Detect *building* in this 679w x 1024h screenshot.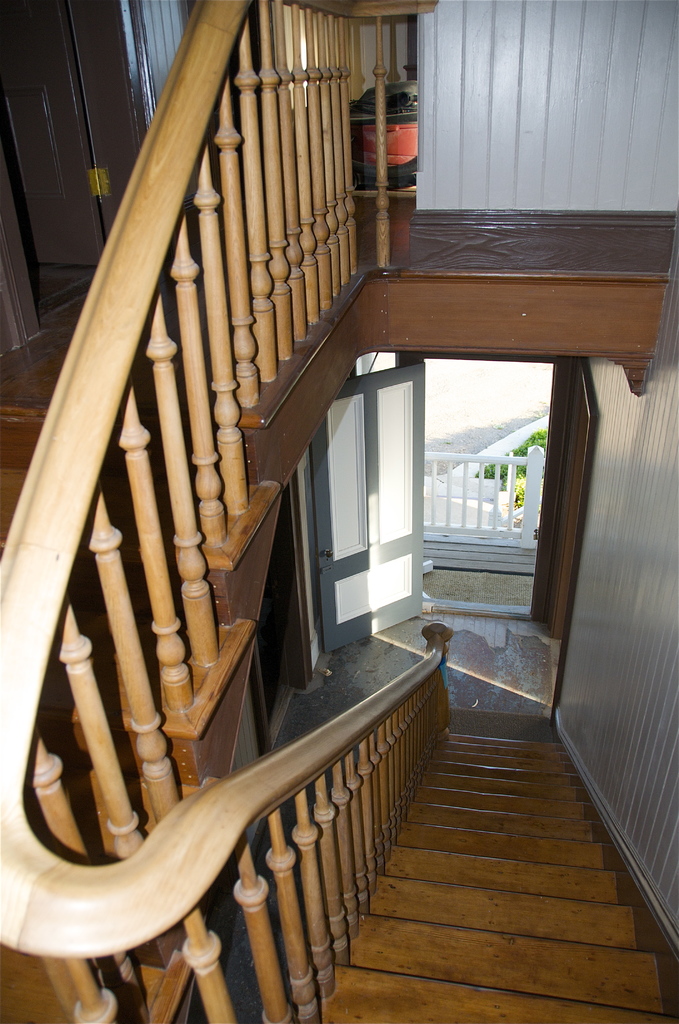
Detection: [x1=0, y1=0, x2=678, y2=1023].
